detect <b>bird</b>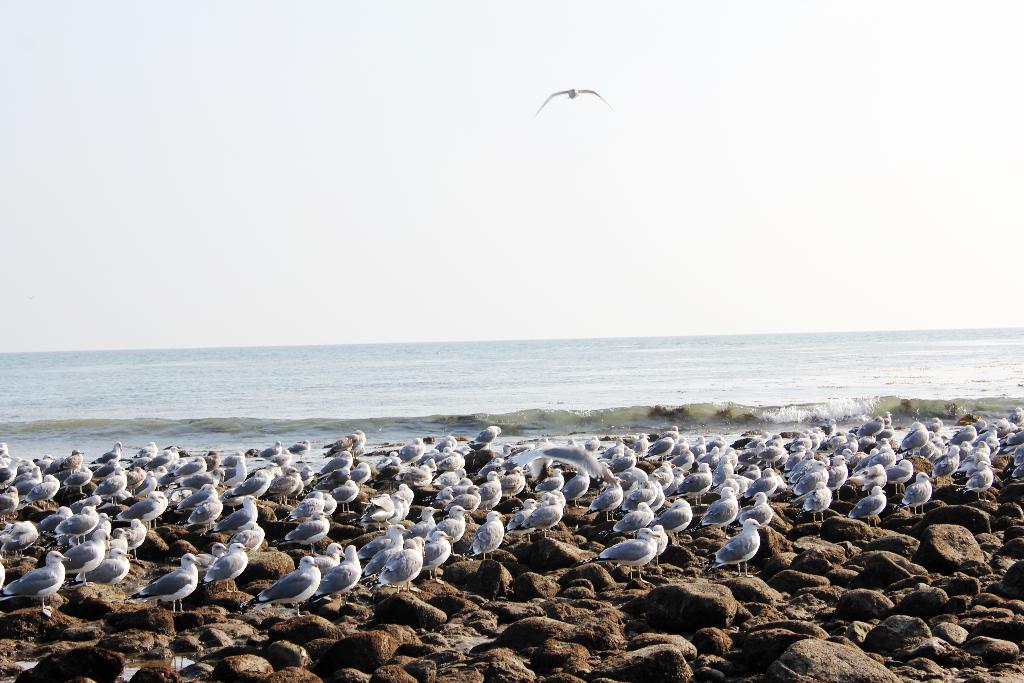
crop(534, 84, 614, 119)
